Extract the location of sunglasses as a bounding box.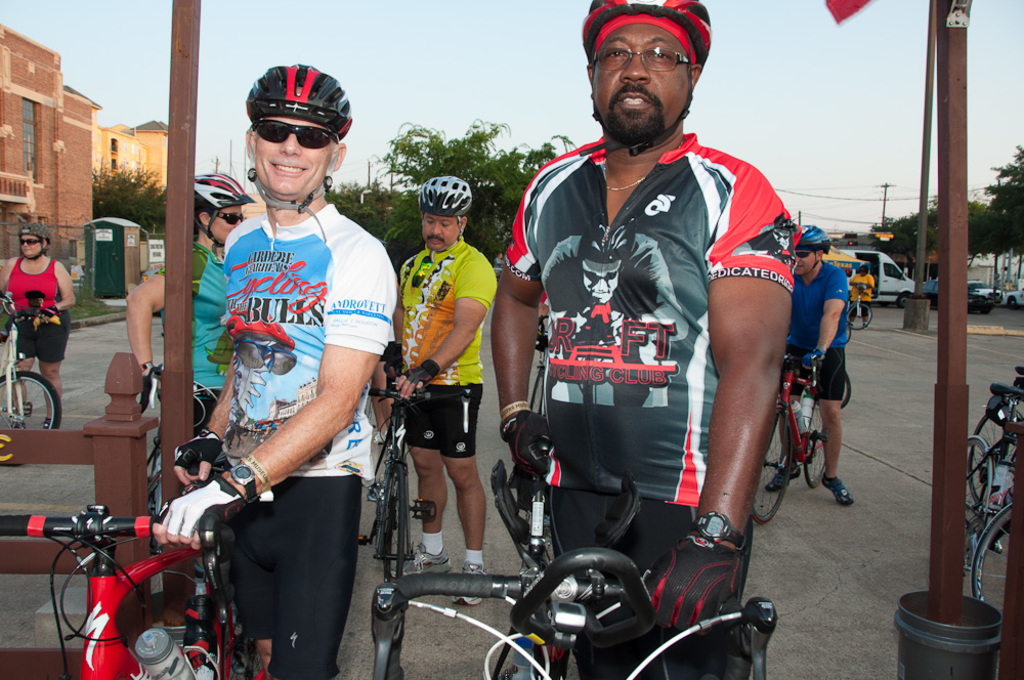
(left=796, top=250, right=818, bottom=260).
